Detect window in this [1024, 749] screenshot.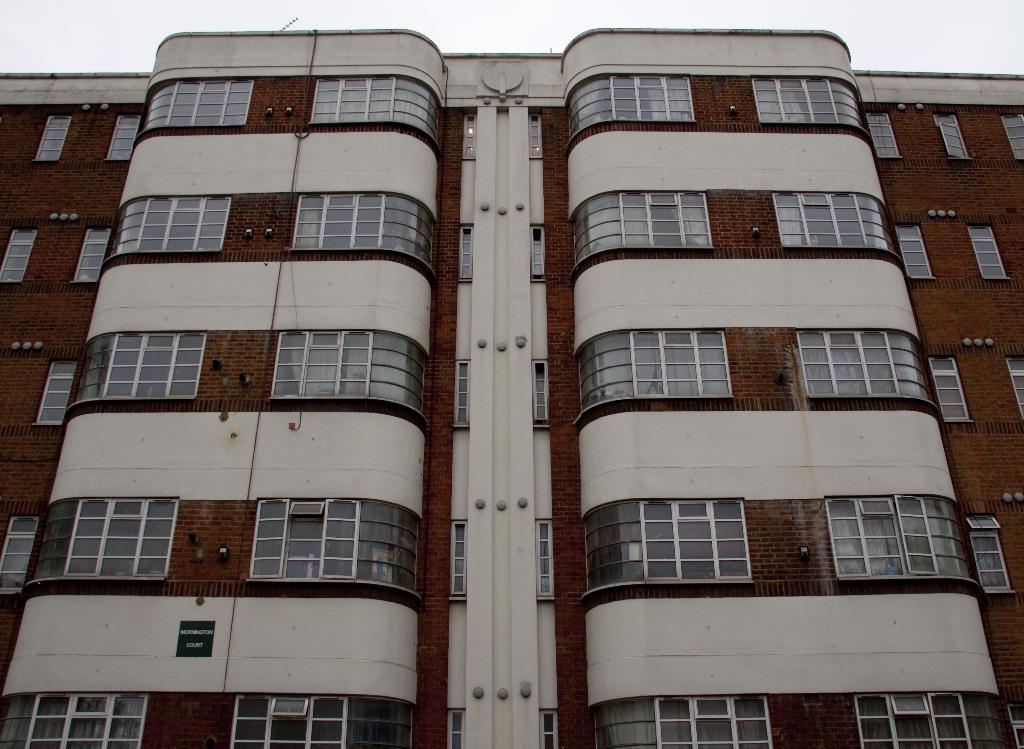
Detection: left=930, top=114, right=971, bottom=160.
